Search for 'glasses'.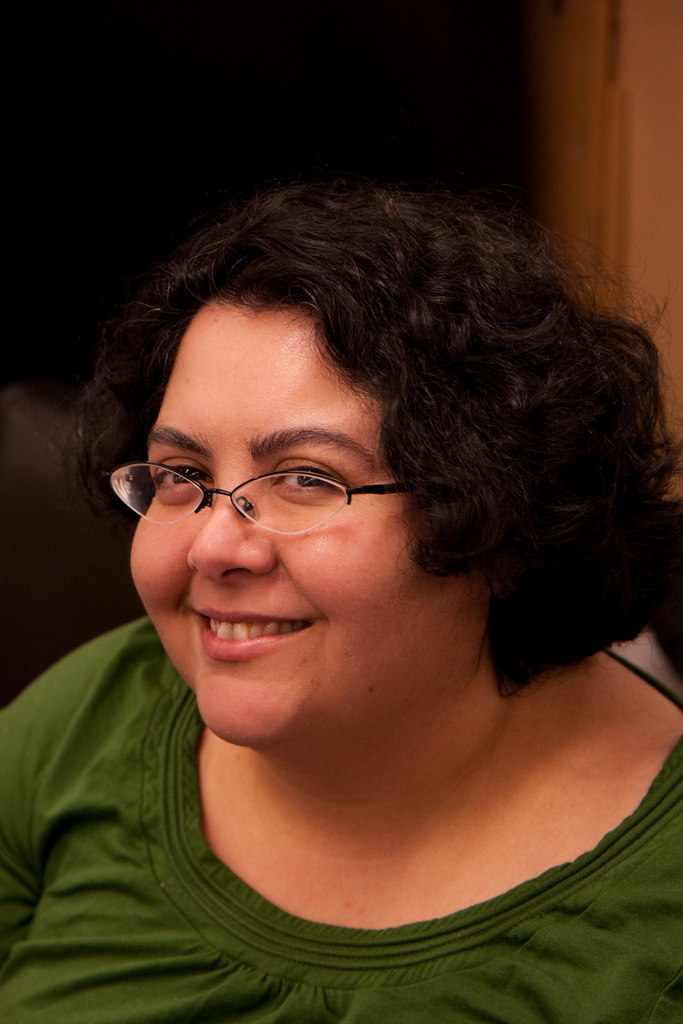
Found at [left=91, top=454, right=458, bottom=545].
